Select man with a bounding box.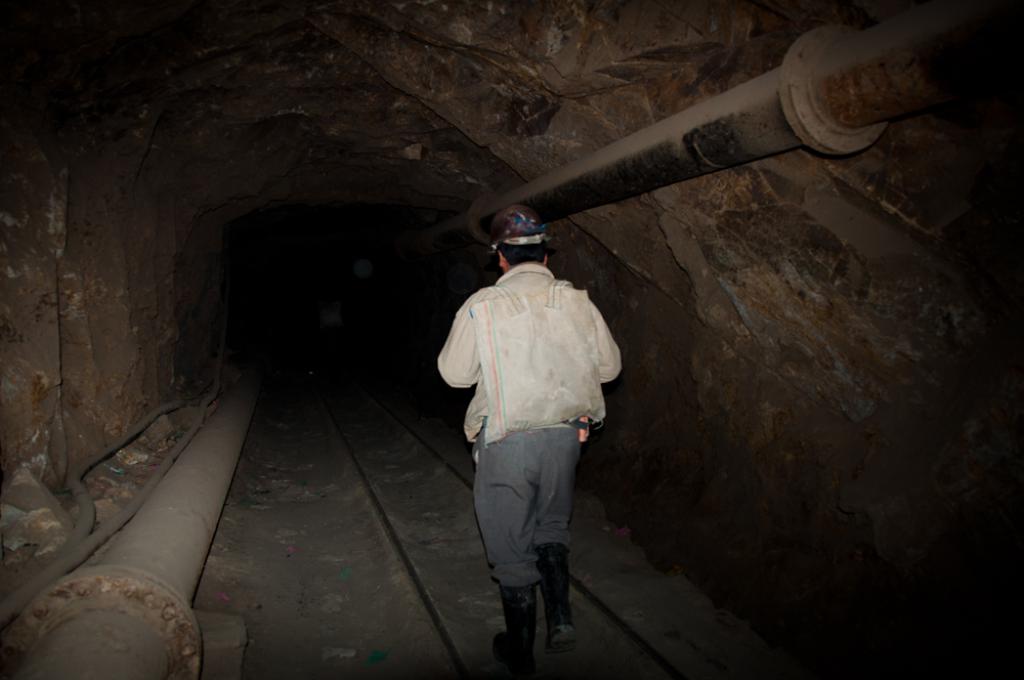
[left=443, top=237, right=627, bottom=658].
